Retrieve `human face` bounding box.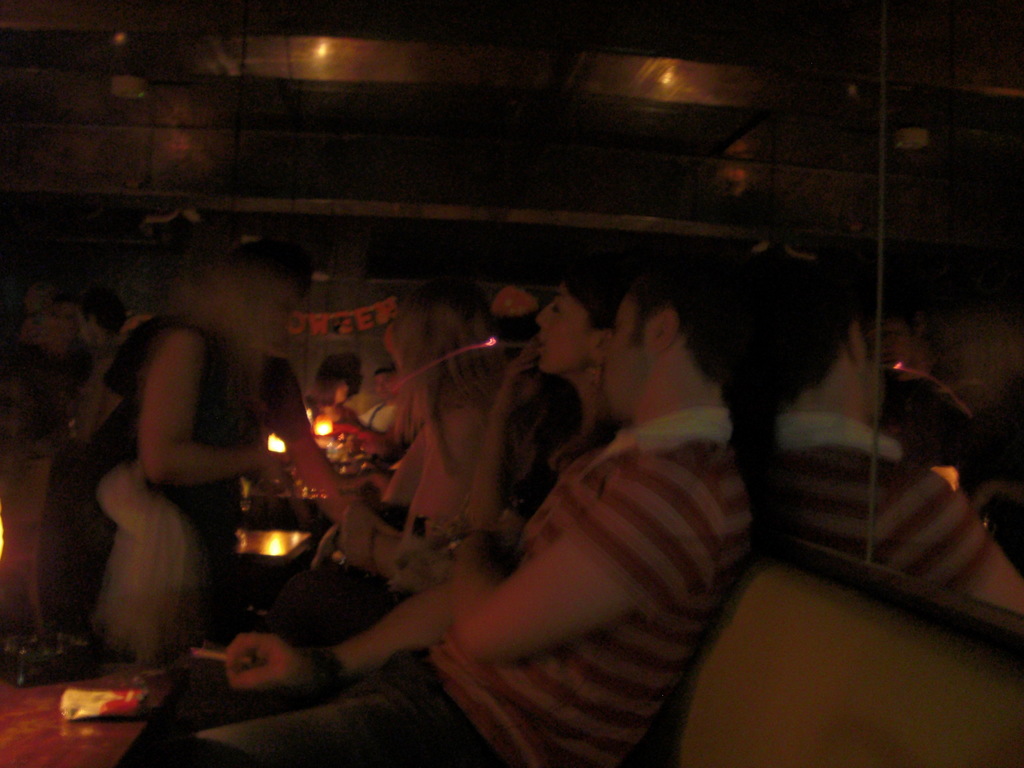
Bounding box: bbox=[535, 287, 593, 374].
